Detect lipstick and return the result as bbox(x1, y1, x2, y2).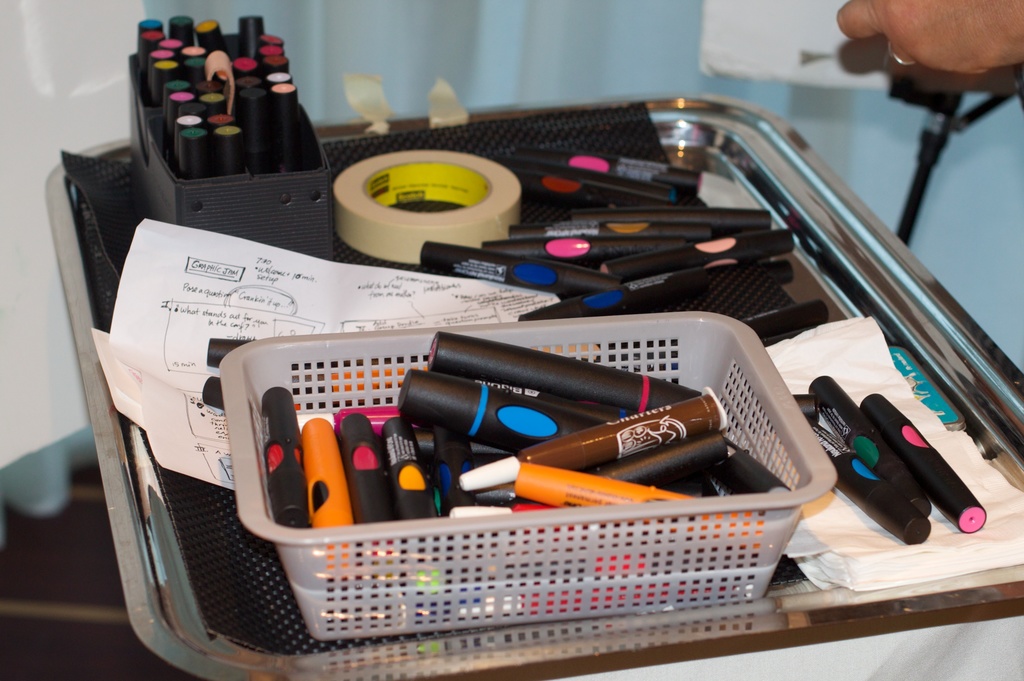
bbox(255, 382, 309, 526).
